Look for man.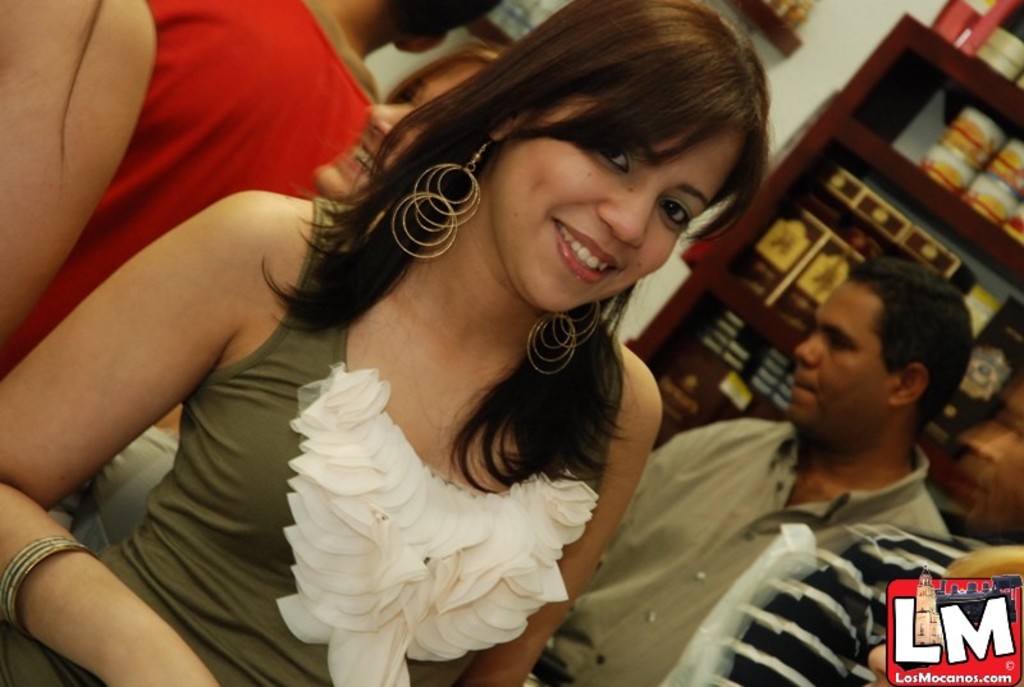
Found: box=[0, 0, 503, 374].
